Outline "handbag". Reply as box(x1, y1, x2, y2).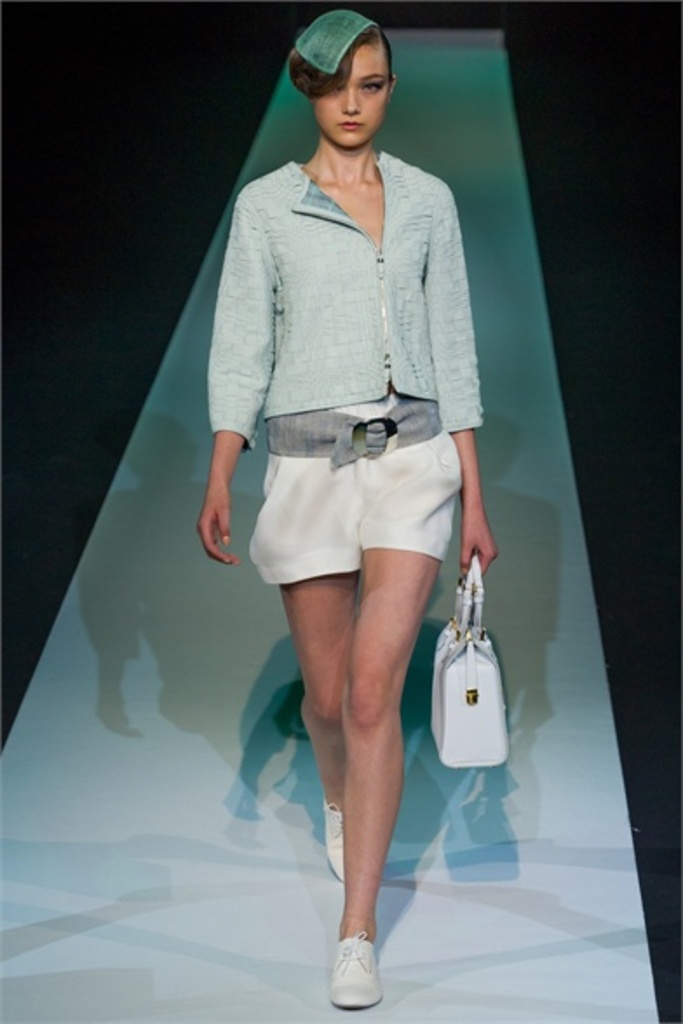
box(427, 547, 509, 766).
